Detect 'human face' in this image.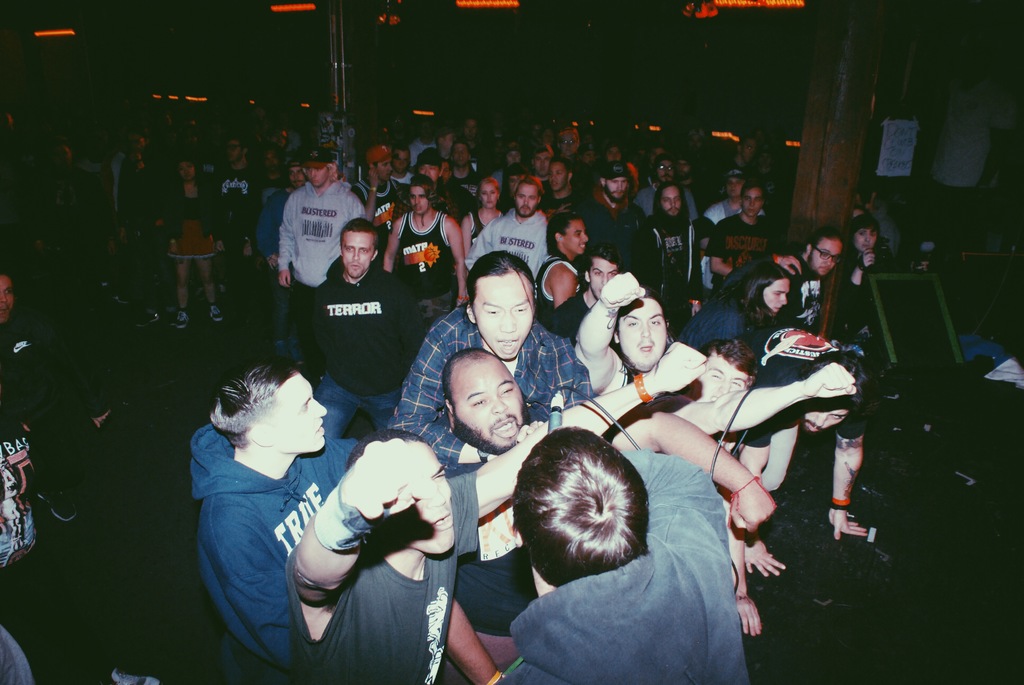
Detection: (267, 372, 328, 450).
